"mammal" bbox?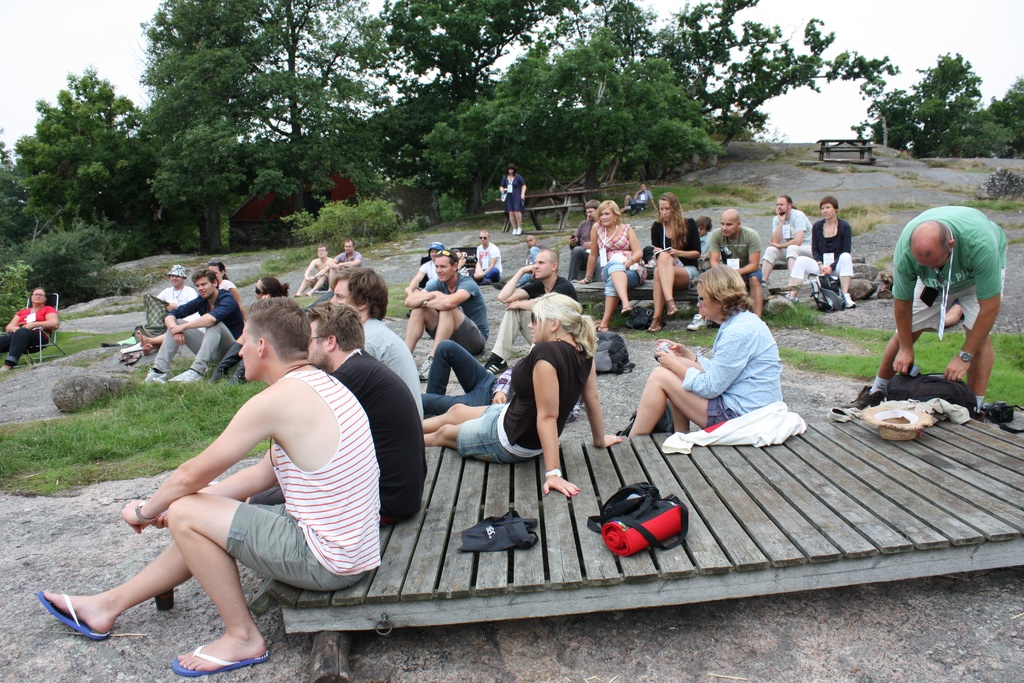
<region>886, 200, 1004, 399</region>
